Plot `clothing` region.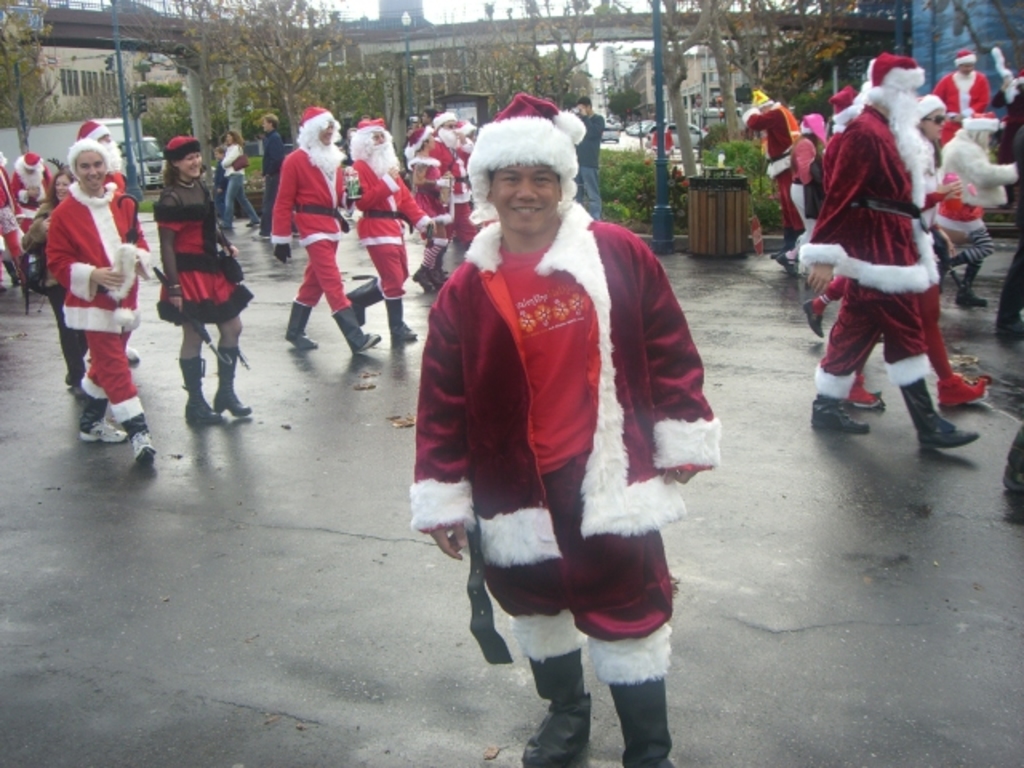
Plotted at detection(0, 160, 22, 274).
